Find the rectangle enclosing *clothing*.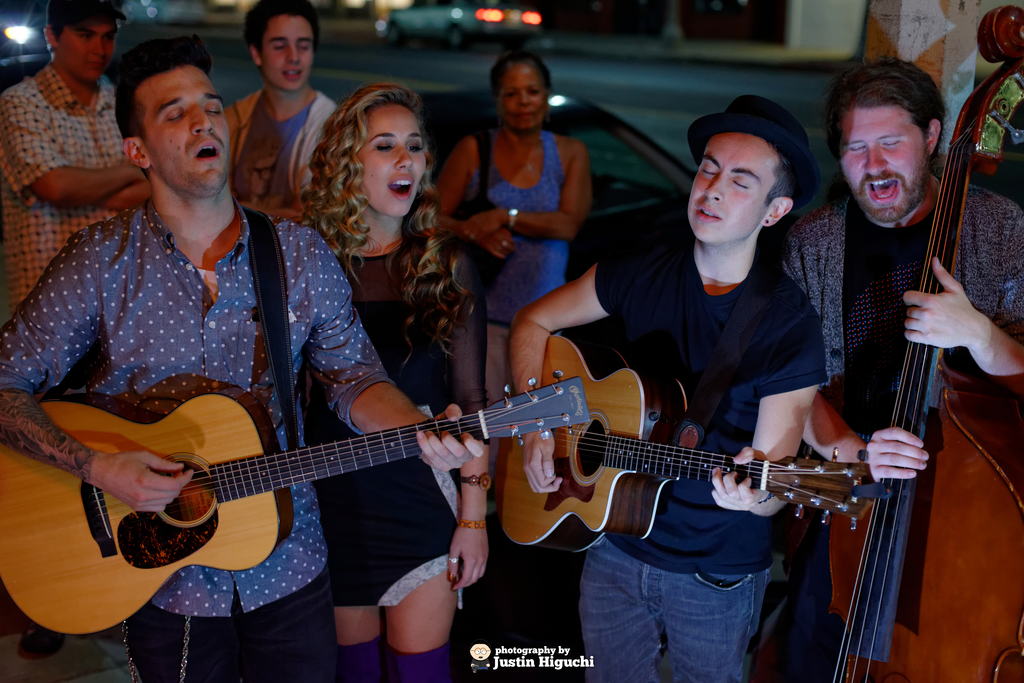
{"x1": 445, "y1": 120, "x2": 577, "y2": 388}.
